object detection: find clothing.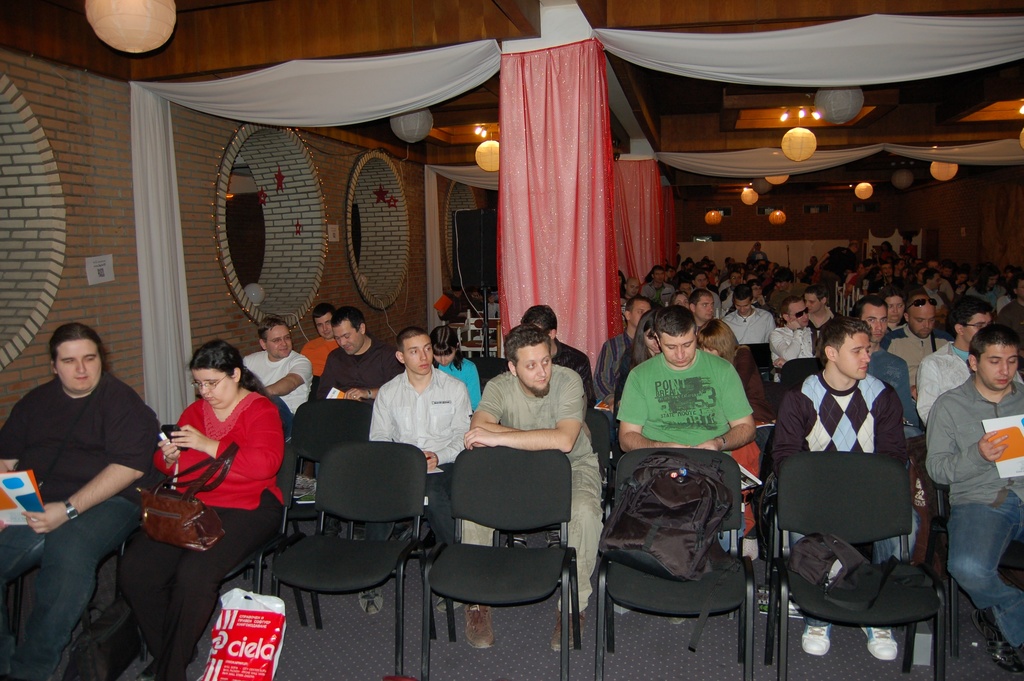
Rect(551, 332, 596, 407).
